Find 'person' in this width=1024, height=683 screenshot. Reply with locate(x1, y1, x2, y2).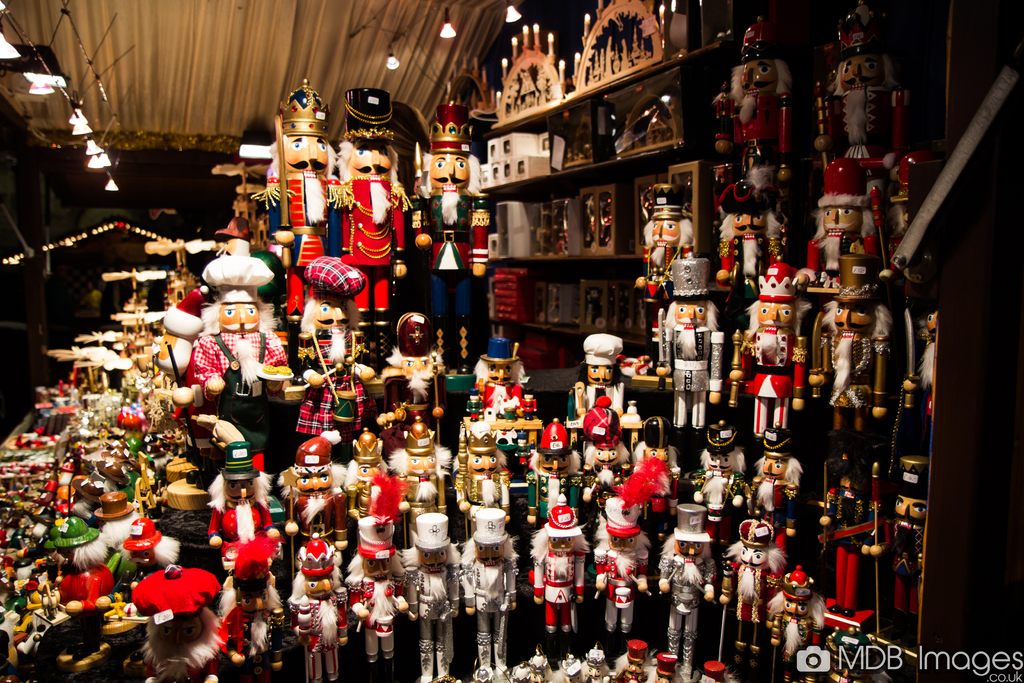
locate(568, 329, 630, 452).
